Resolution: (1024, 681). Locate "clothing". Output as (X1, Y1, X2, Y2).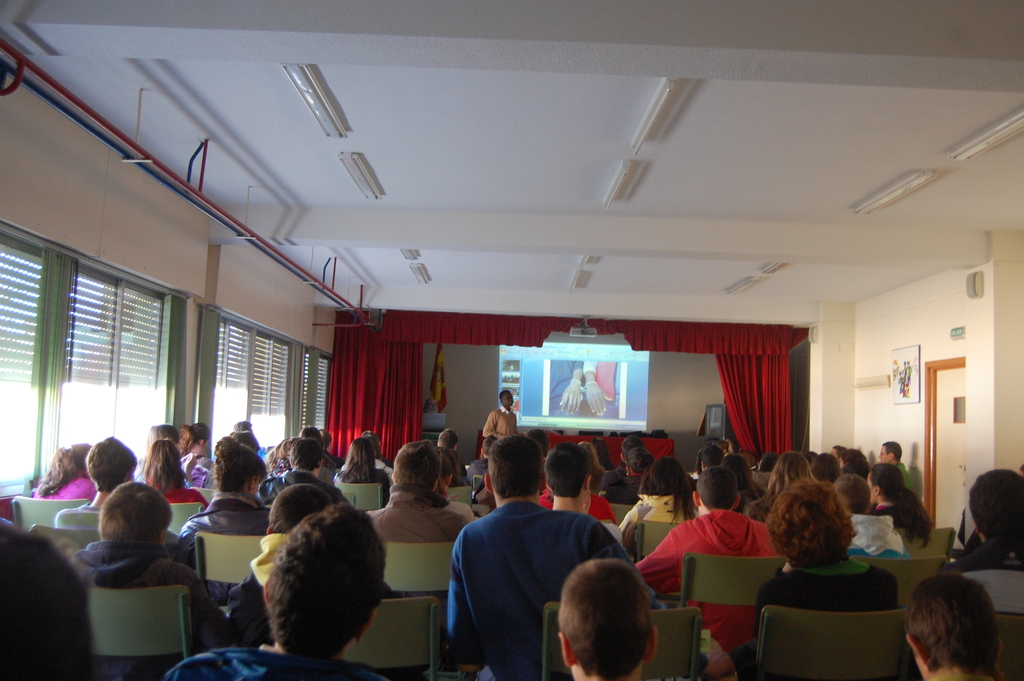
(158, 643, 386, 680).
